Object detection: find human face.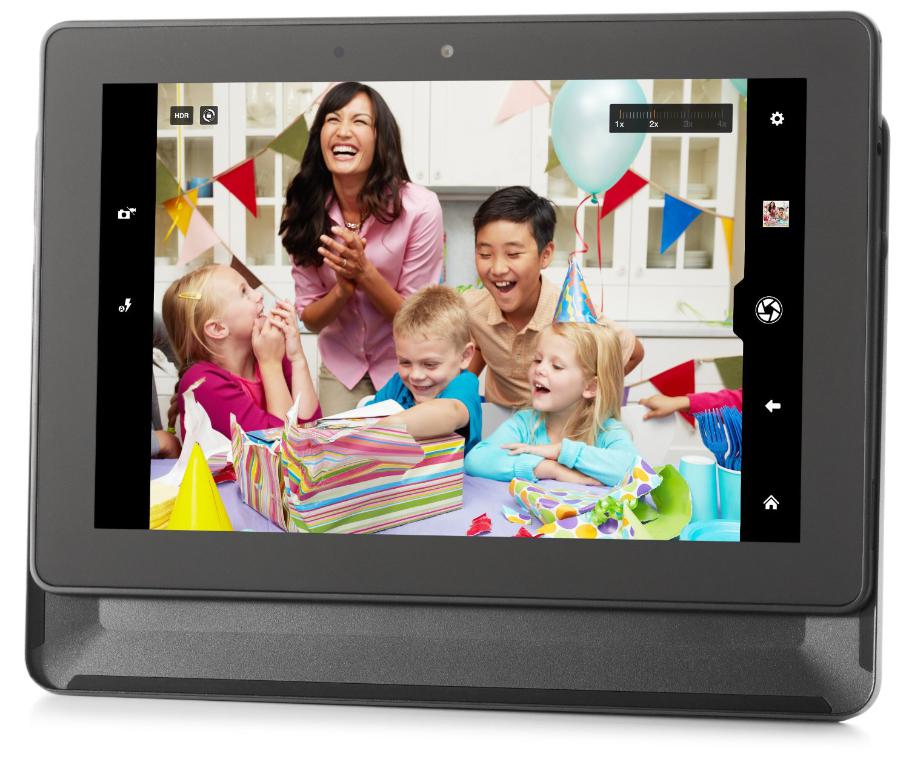
bbox=(474, 219, 540, 318).
